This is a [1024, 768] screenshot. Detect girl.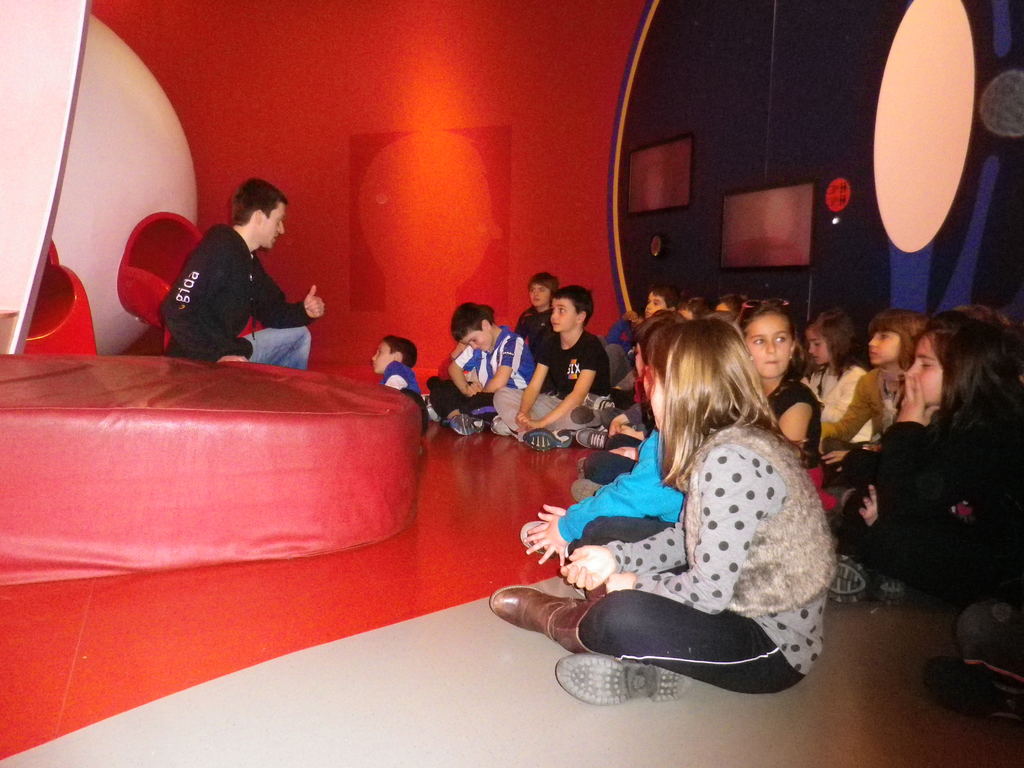
<region>831, 307, 1023, 603</region>.
